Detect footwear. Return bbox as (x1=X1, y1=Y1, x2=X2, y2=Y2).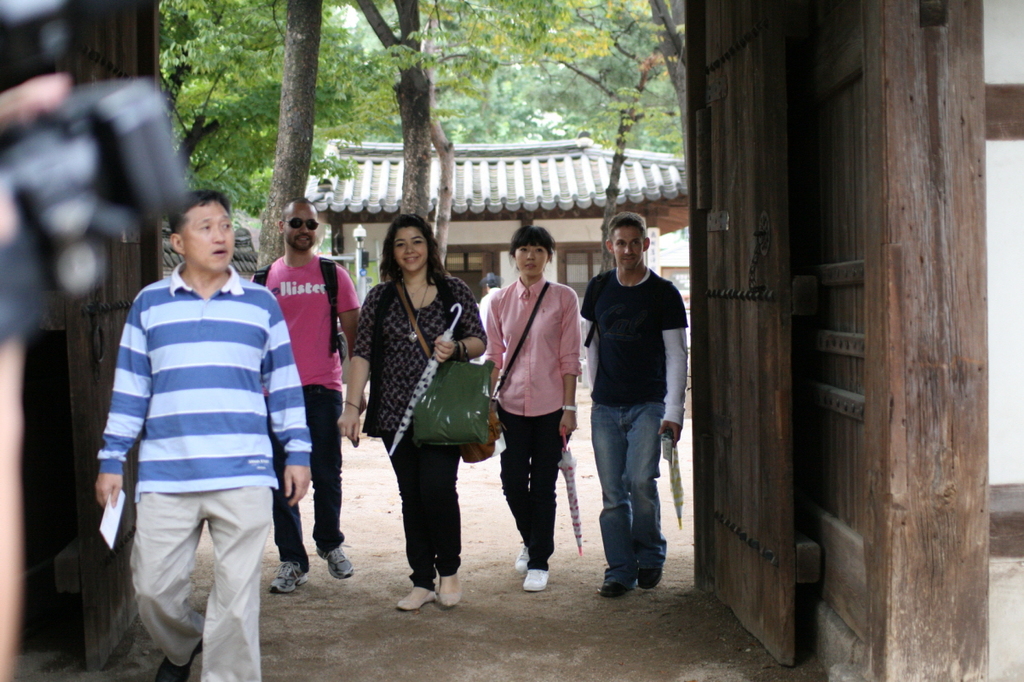
(x1=522, y1=556, x2=550, y2=595).
